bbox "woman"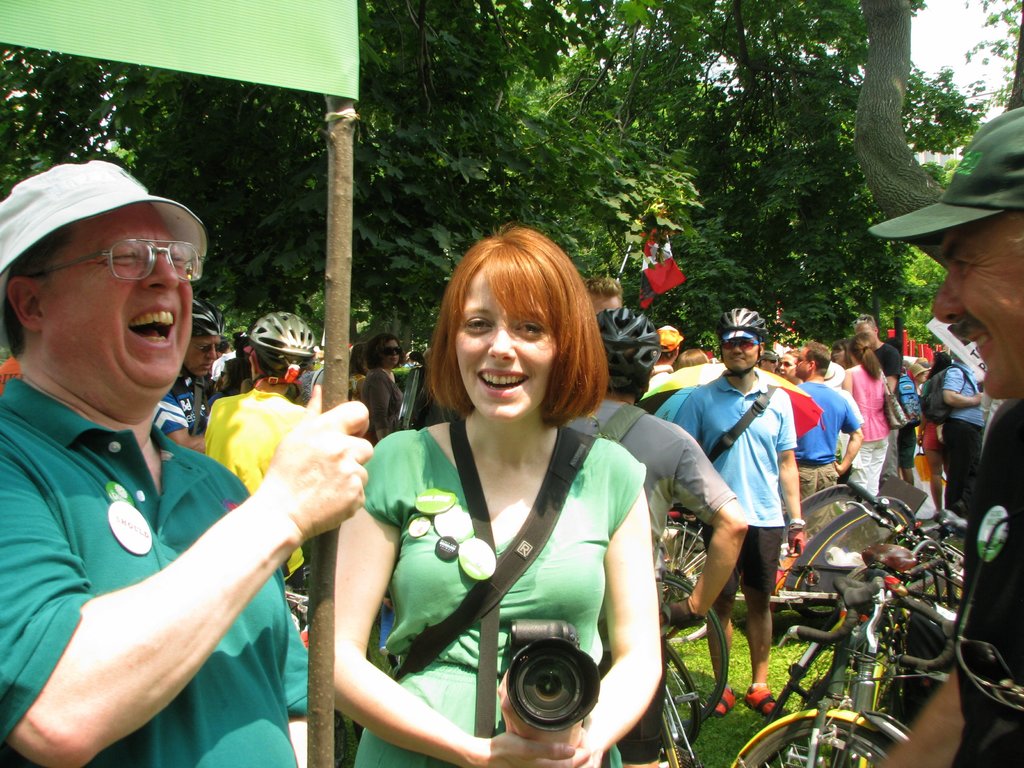
left=880, top=323, right=921, bottom=388
